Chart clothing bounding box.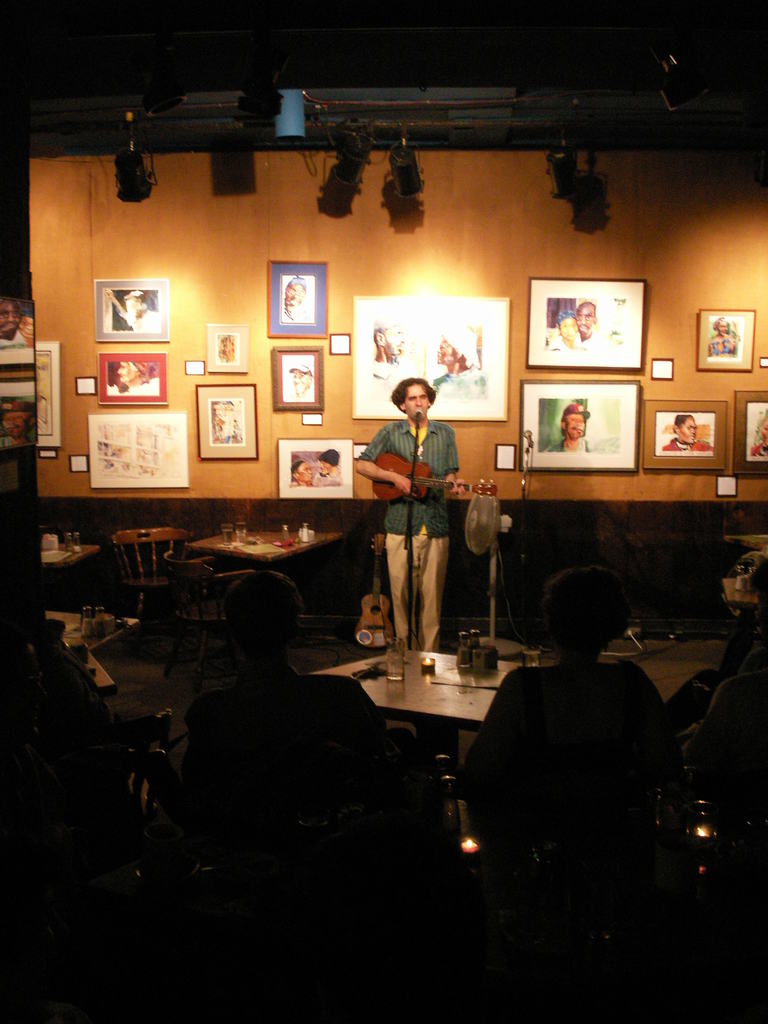
Charted: pyautogui.locateOnScreen(544, 344, 580, 349).
